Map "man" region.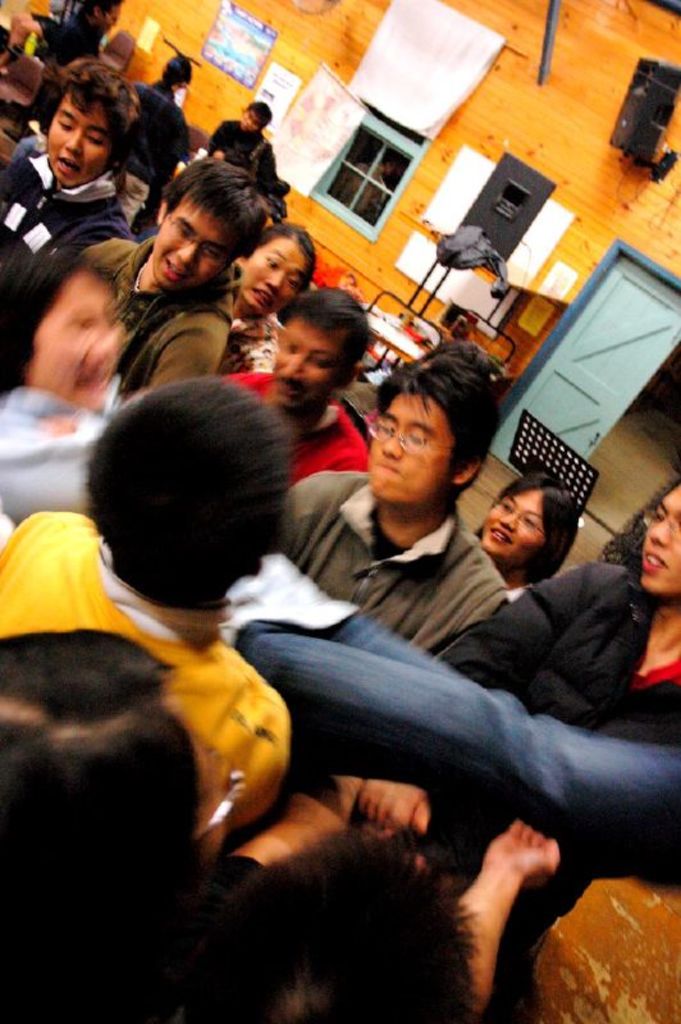
Mapped to (x1=86, y1=156, x2=271, y2=385).
